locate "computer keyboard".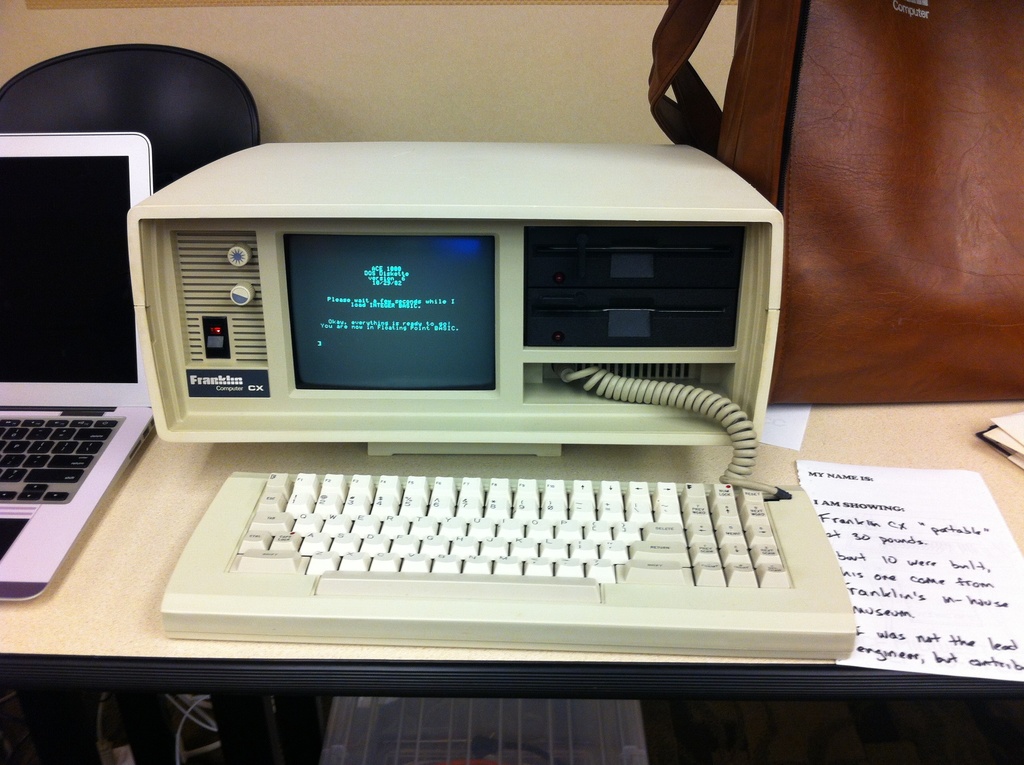
Bounding box: box=[158, 466, 854, 660].
